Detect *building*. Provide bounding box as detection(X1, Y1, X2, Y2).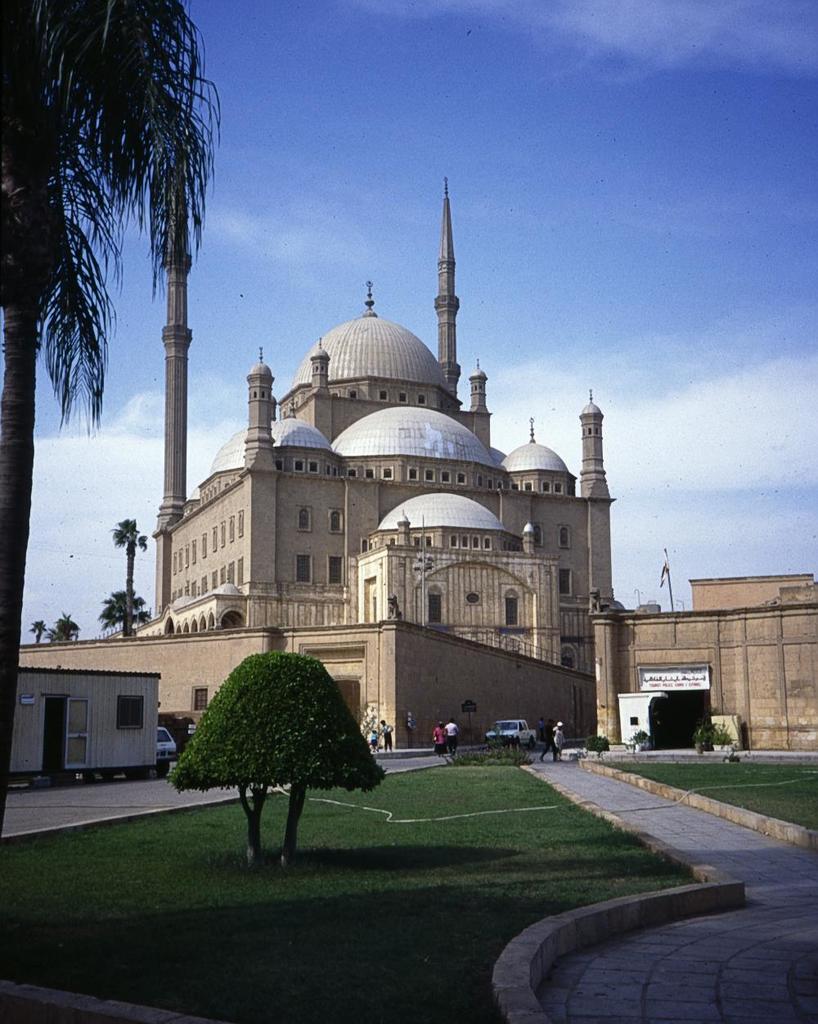
detection(623, 571, 817, 751).
